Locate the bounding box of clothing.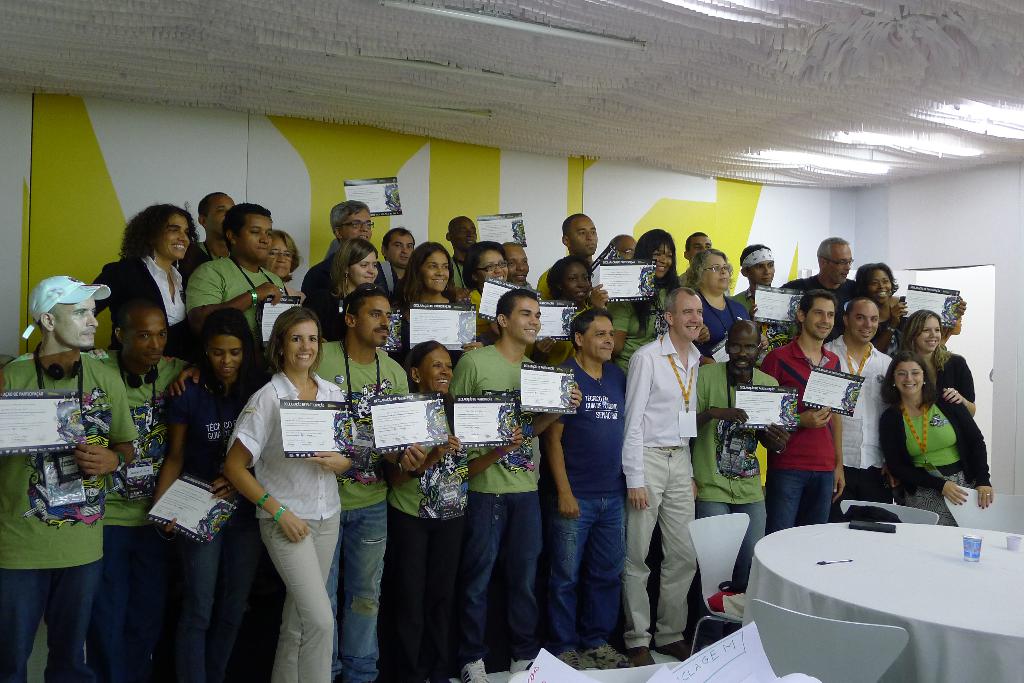
Bounding box: (x1=451, y1=259, x2=461, y2=297).
